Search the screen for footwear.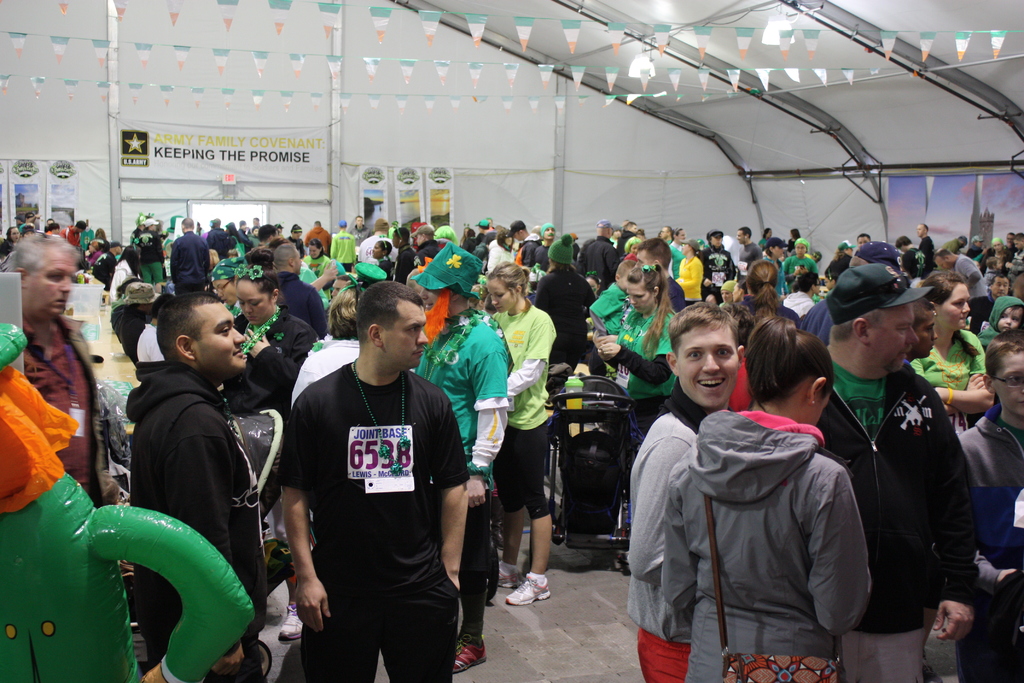
Found at 493 526 509 552.
